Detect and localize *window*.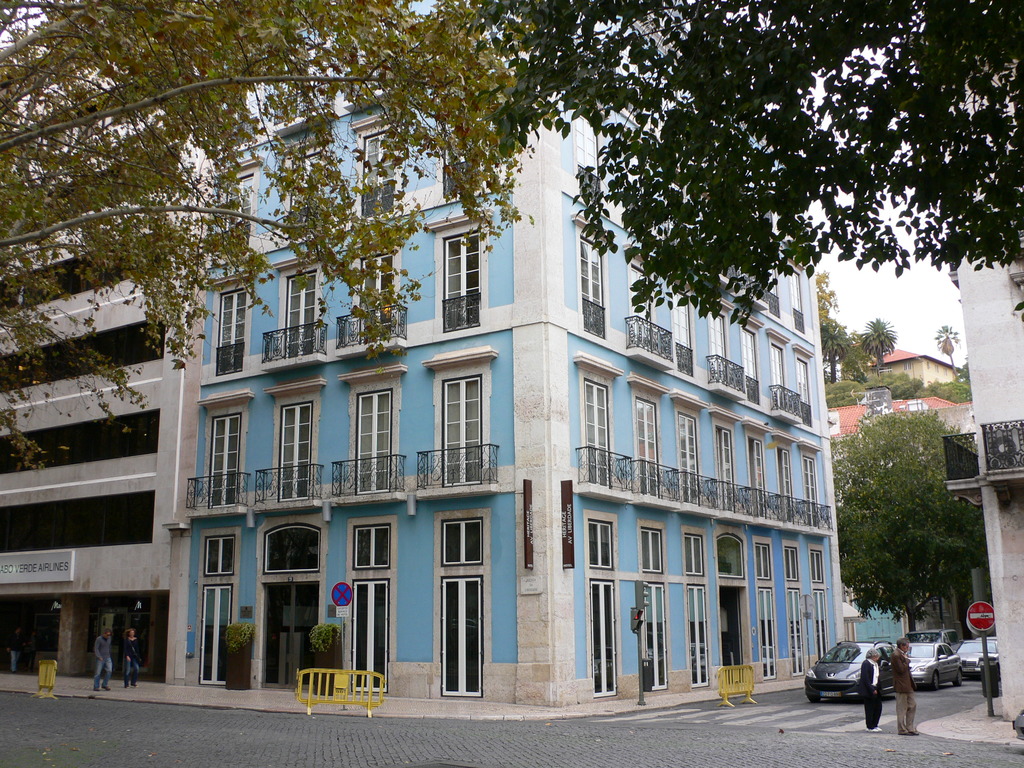
Localized at pyautogui.locateOnScreen(779, 450, 793, 517).
